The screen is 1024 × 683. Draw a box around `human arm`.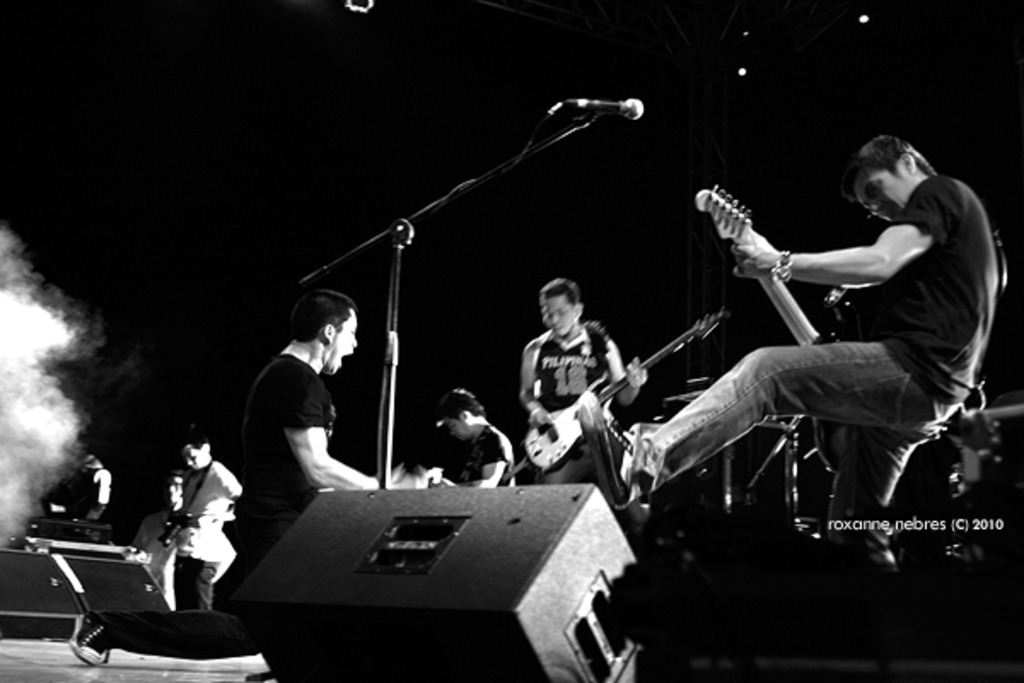
<box>273,367,386,488</box>.
